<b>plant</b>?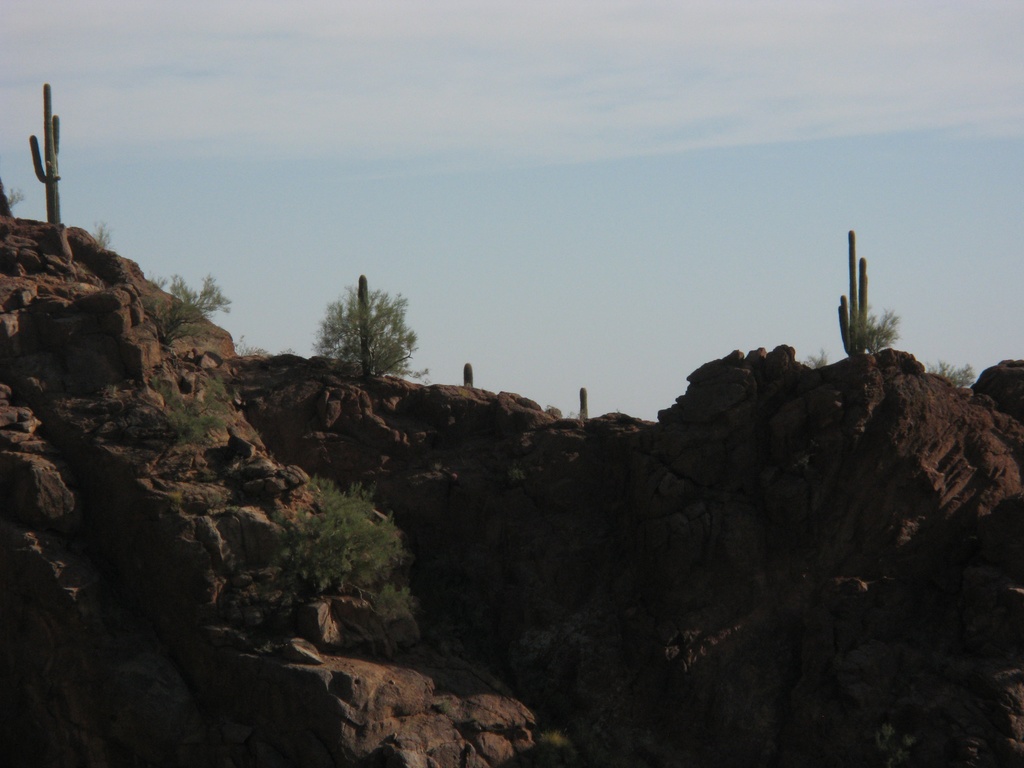
(left=132, top=273, right=235, bottom=344)
